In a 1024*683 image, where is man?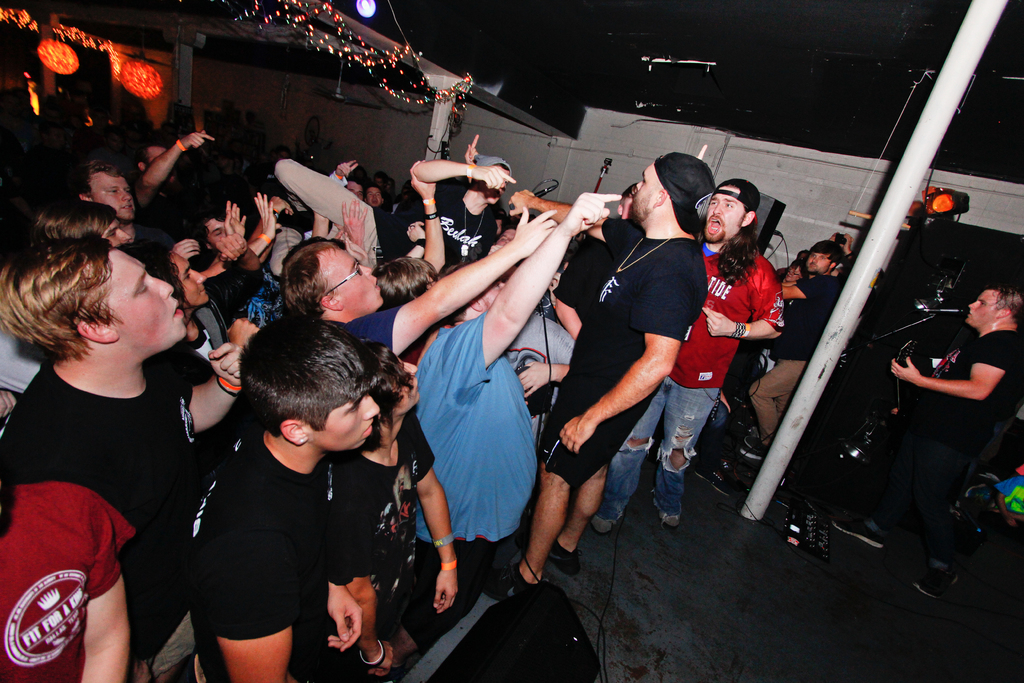
828:284:1023:600.
